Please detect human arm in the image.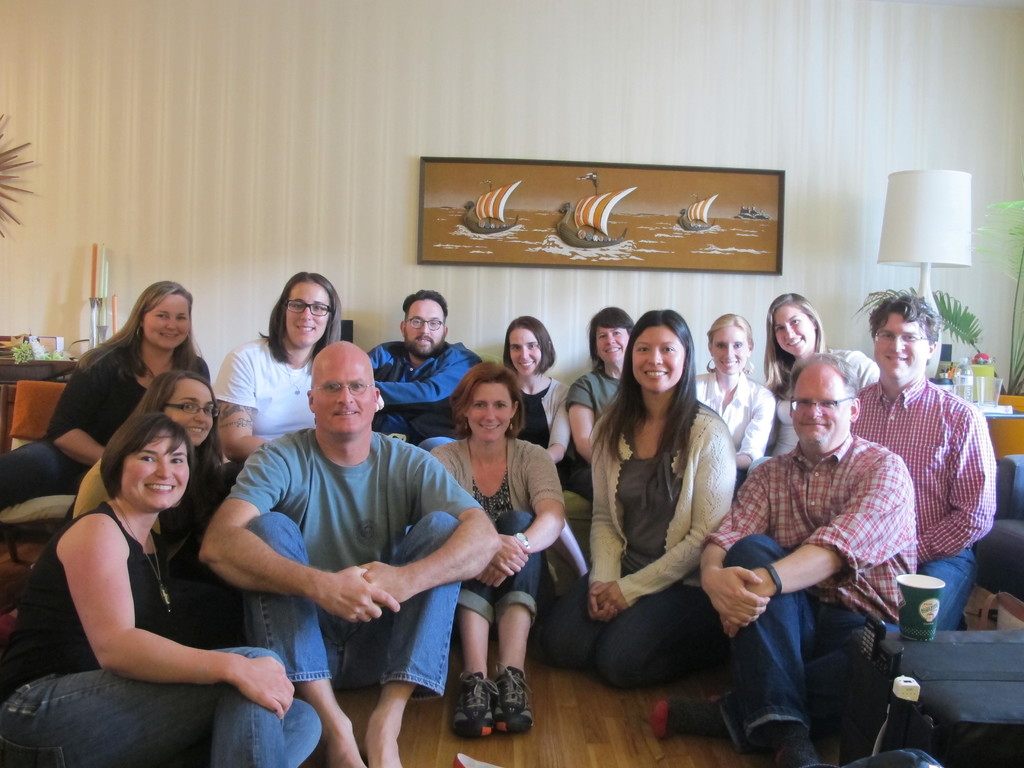
<bbox>196, 440, 399, 625</bbox>.
